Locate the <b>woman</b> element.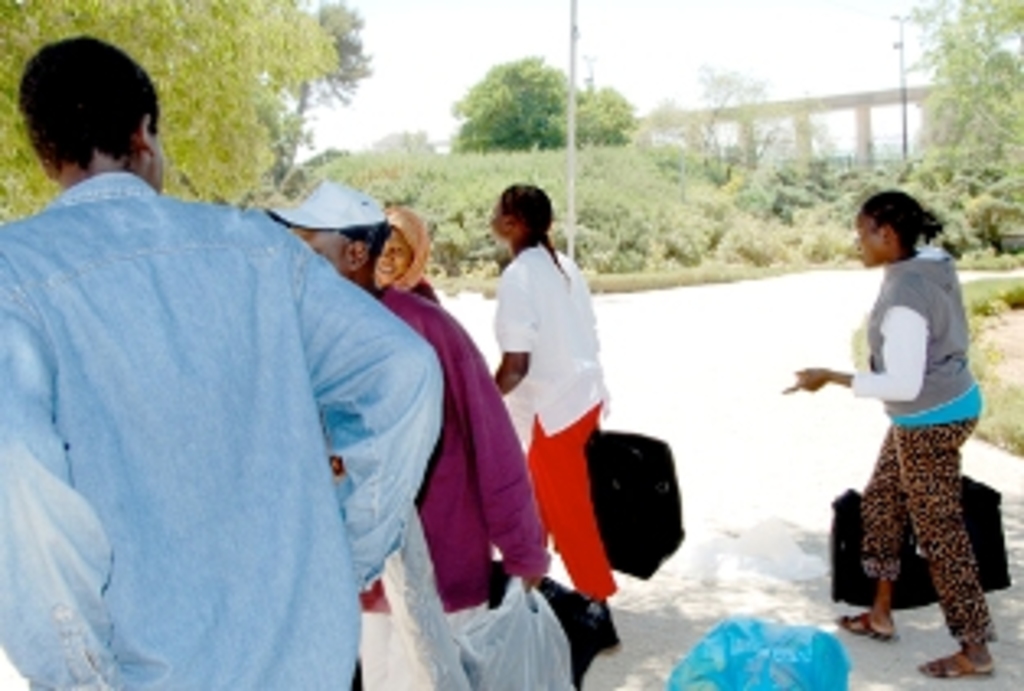
Element bbox: (x1=776, y1=189, x2=998, y2=684).
